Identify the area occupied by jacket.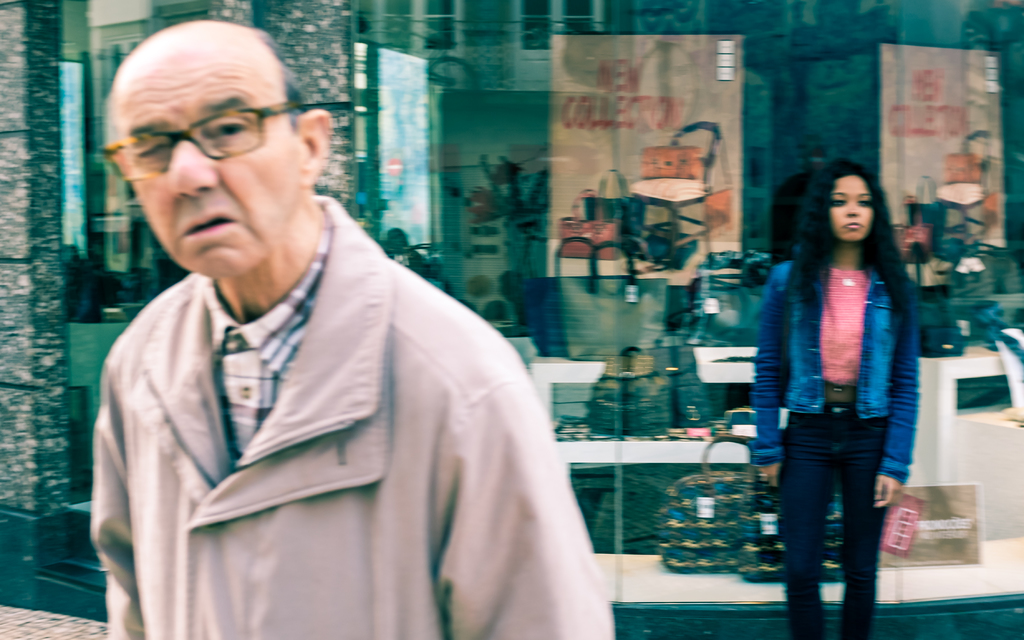
Area: [58,147,623,639].
